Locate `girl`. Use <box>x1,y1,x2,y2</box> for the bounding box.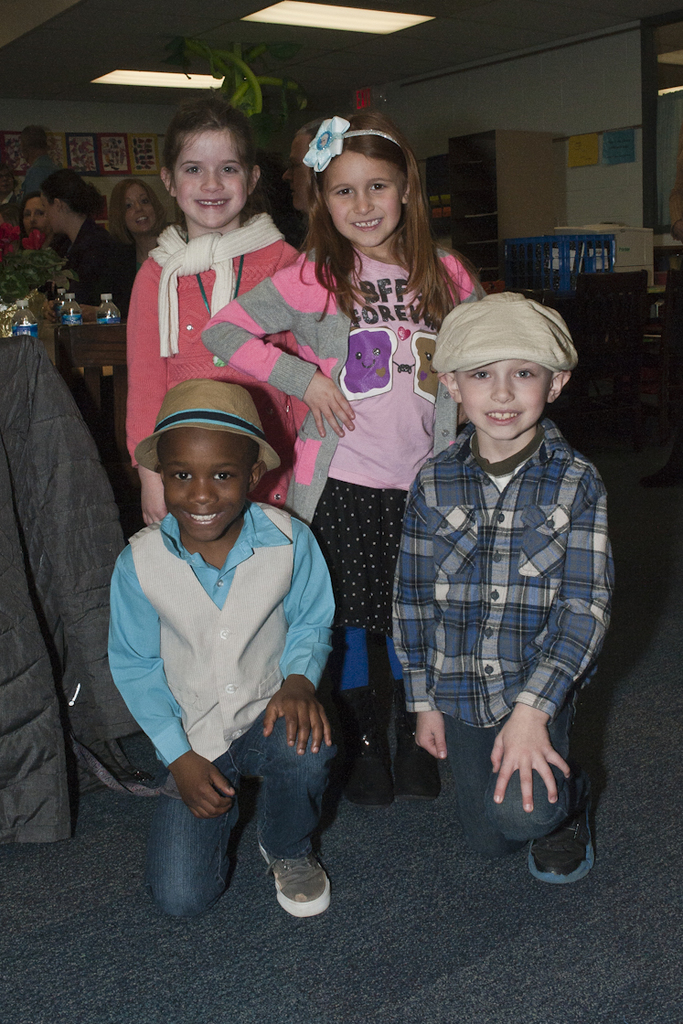
<box>200,107,497,804</box>.
